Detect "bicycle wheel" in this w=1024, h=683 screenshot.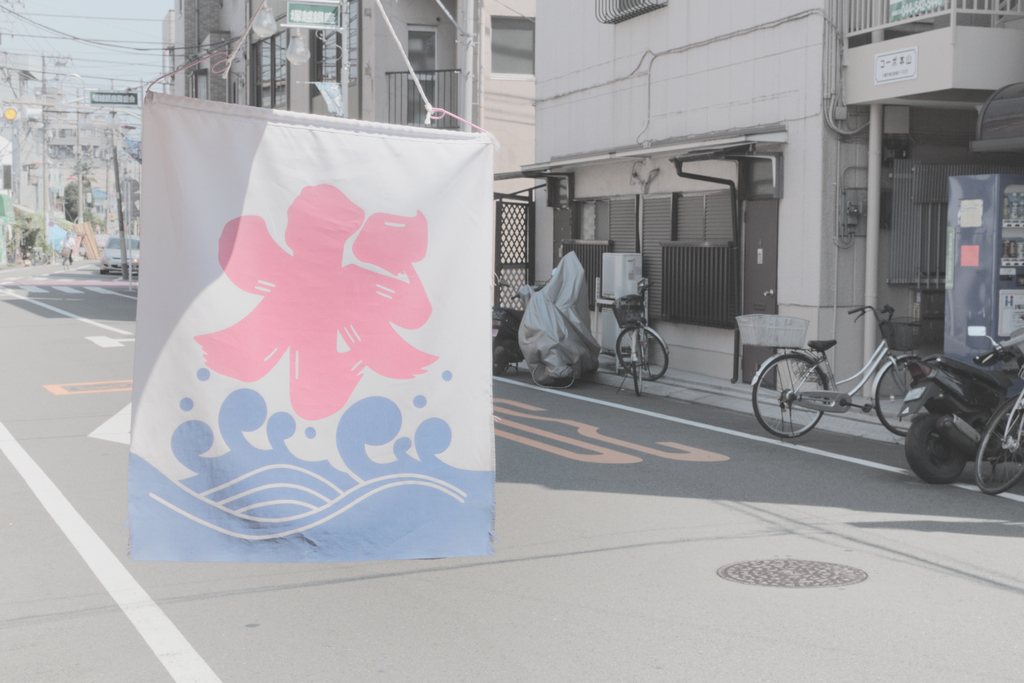
Detection: 874:355:928:439.
